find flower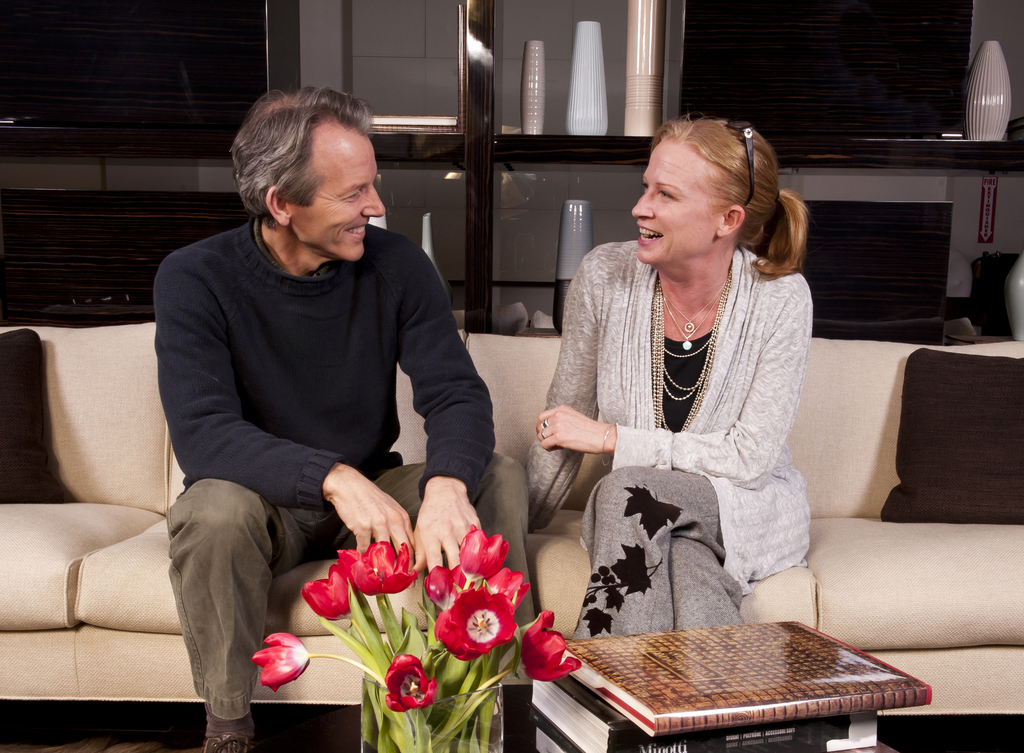
Rect(249, 633, 310, 691)
